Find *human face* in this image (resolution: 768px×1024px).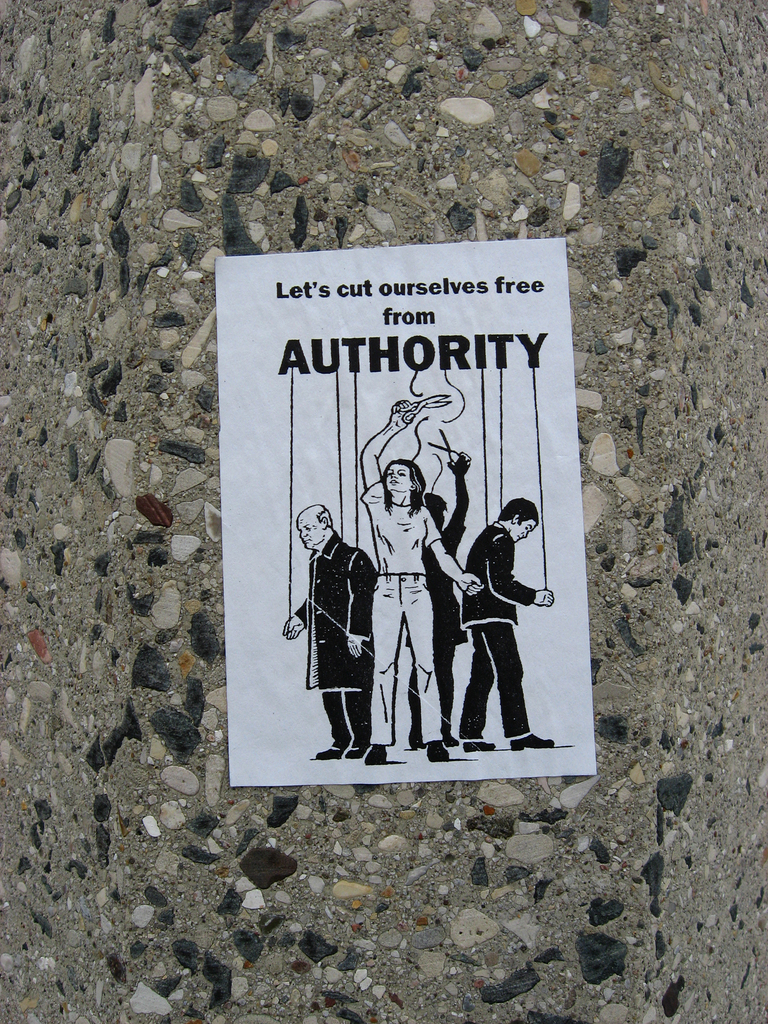
bbox(382, 464, 413, 488).
